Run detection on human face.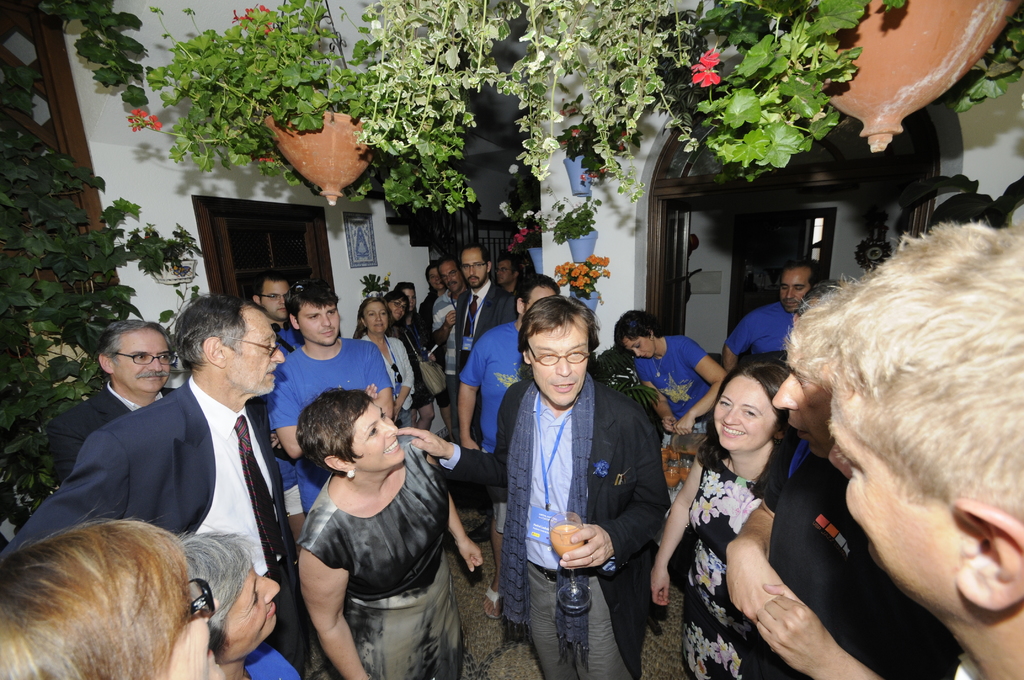
Result: l=526, t=311, r=586, b=412.
